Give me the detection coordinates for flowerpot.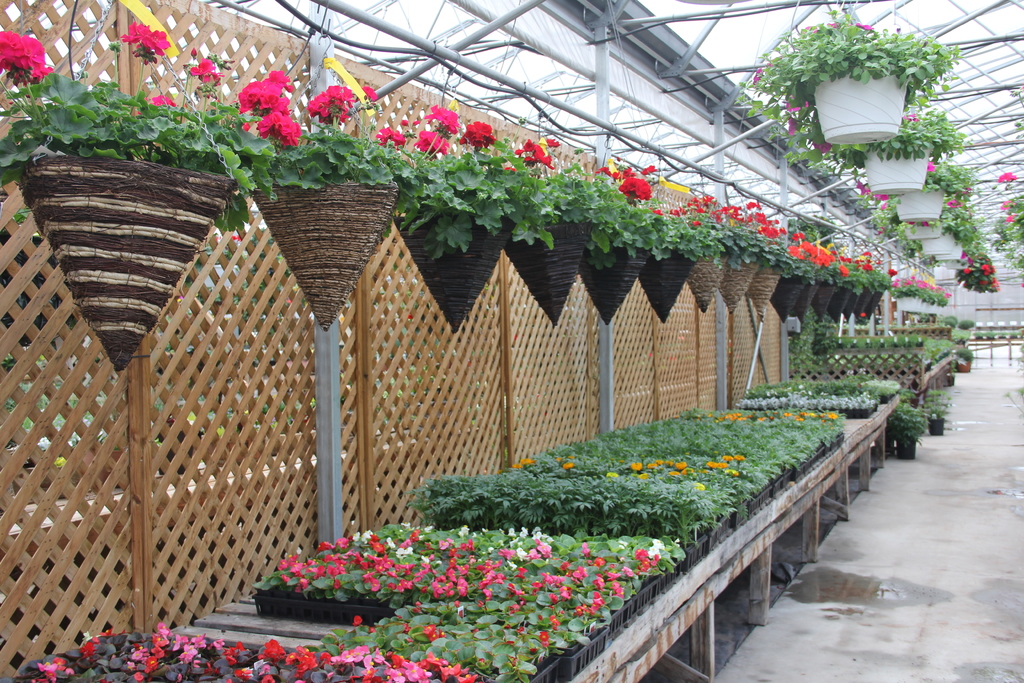
bbox=[687, 251, 731, 308].
